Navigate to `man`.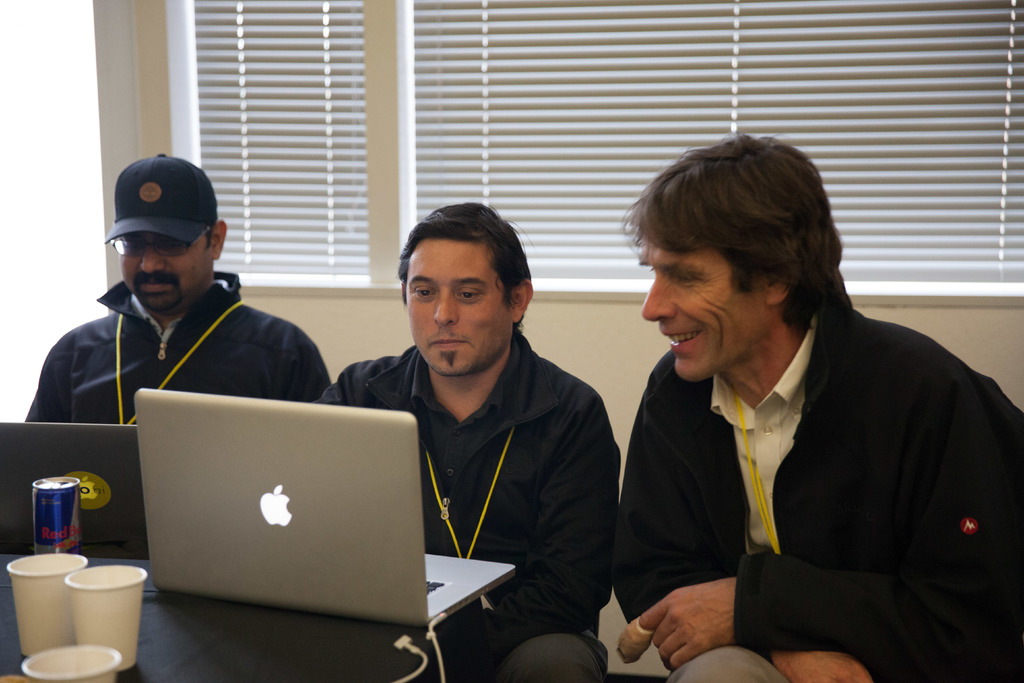
Navigation target: 28 148 341 548.
